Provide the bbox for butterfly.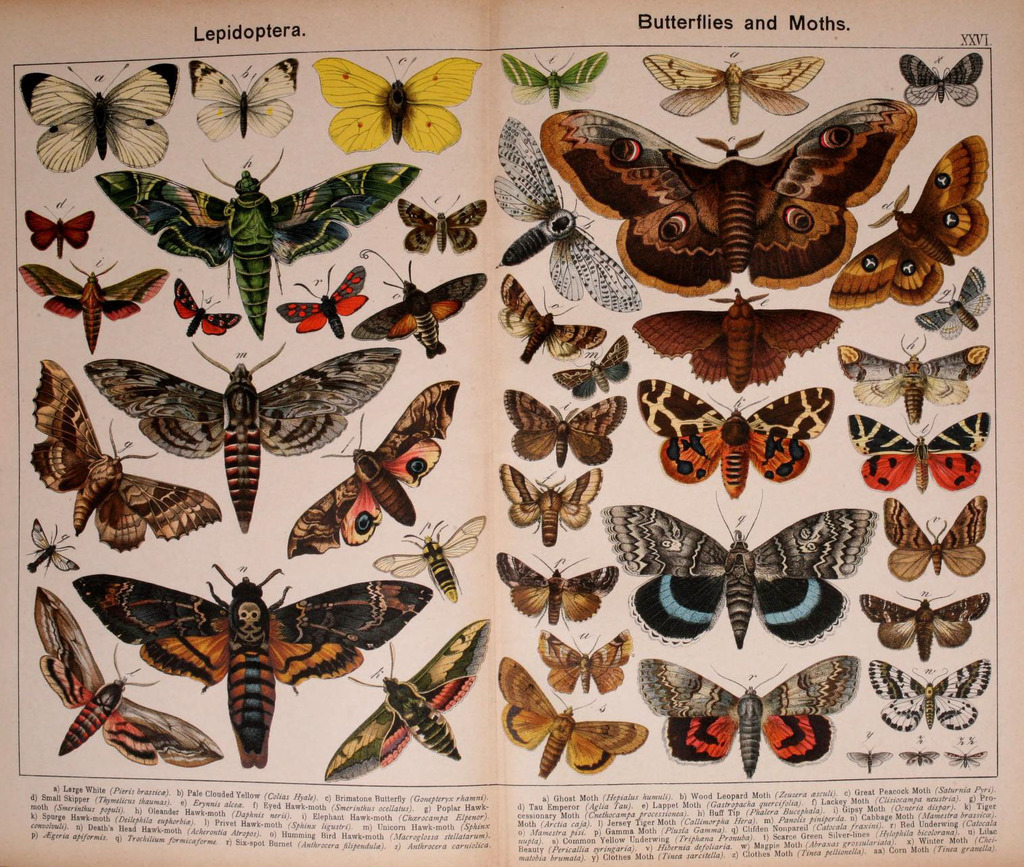
crop(30, 510, 76, 580).
